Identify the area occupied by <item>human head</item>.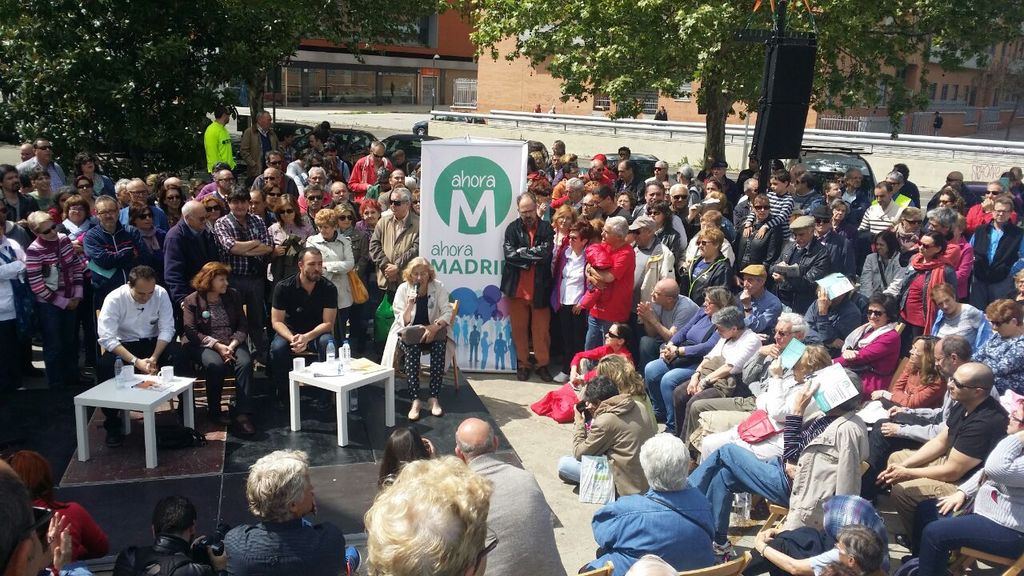
Area: <box>298,245,327,284</box>.
